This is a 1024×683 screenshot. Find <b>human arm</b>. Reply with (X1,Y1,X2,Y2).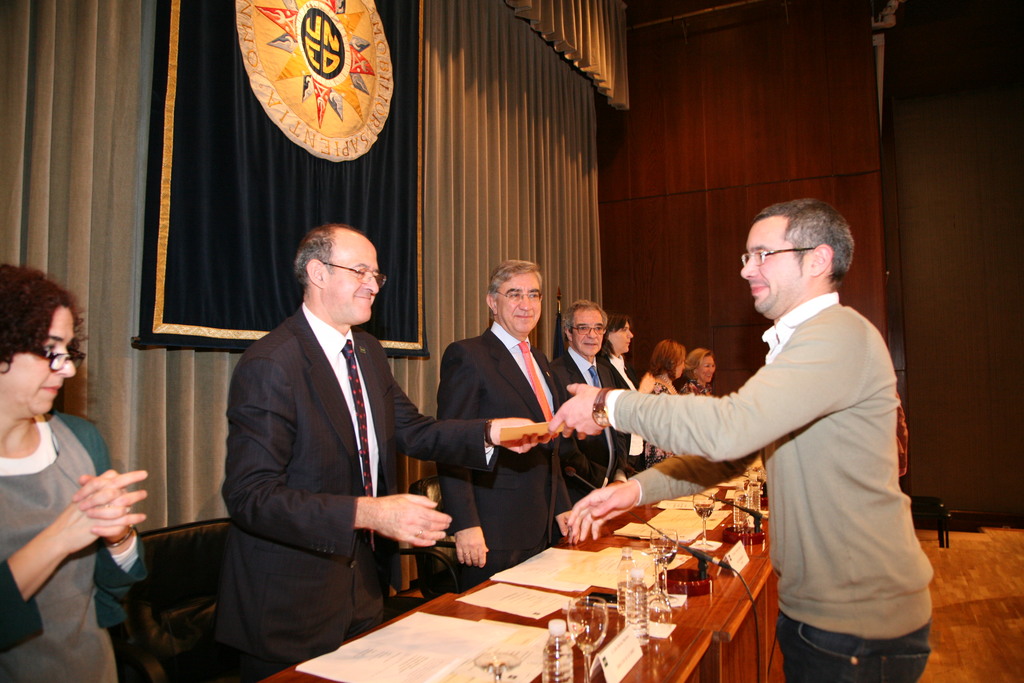
(388,378,552,468).
